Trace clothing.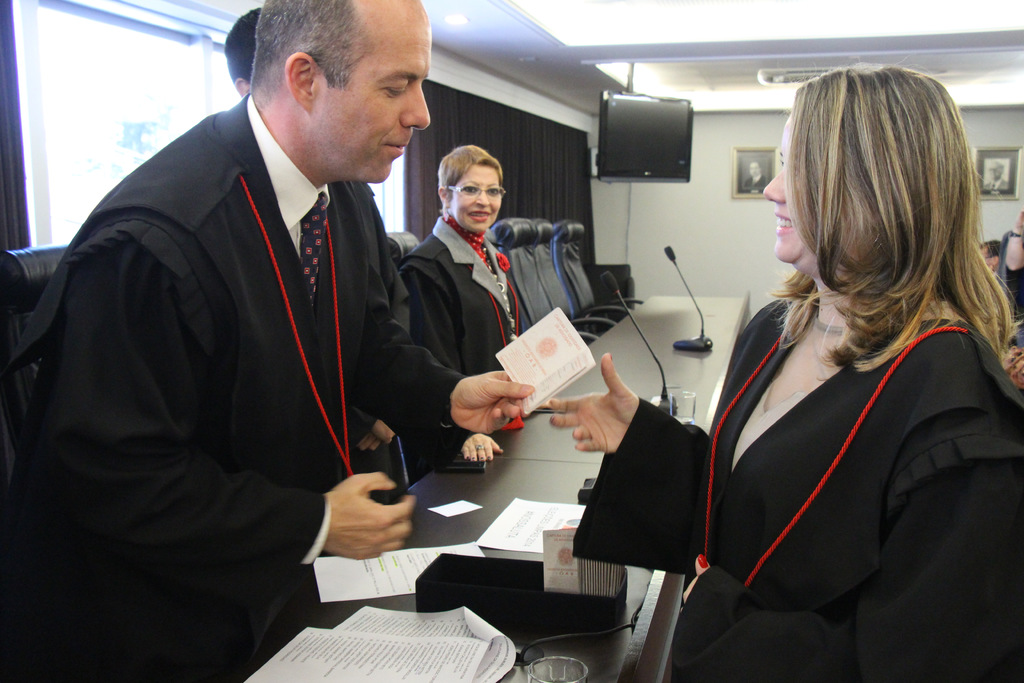
Traced to box(395, 215, 521, 463).
